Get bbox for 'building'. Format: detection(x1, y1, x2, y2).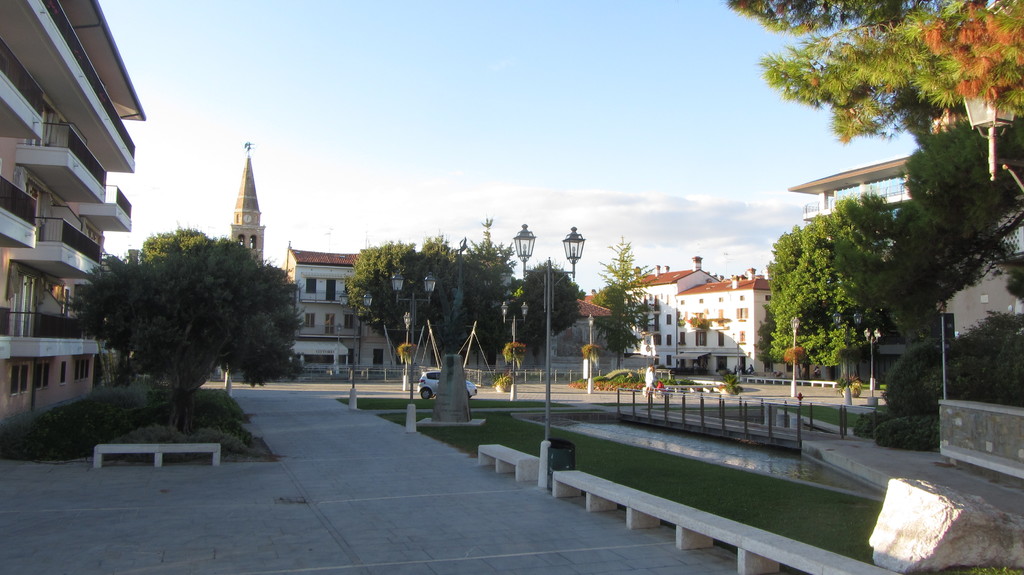
detection(0, 14, 164, 391).
